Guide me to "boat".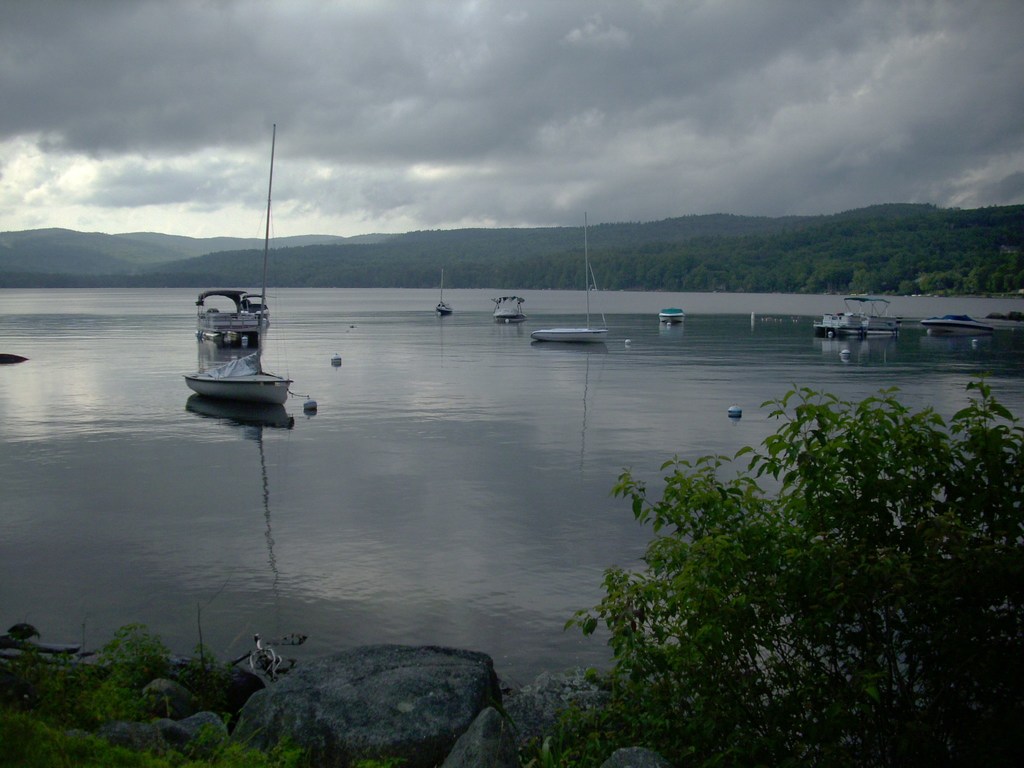
Guidance: [x1=528, y1=213, x2=611, y2=341].
